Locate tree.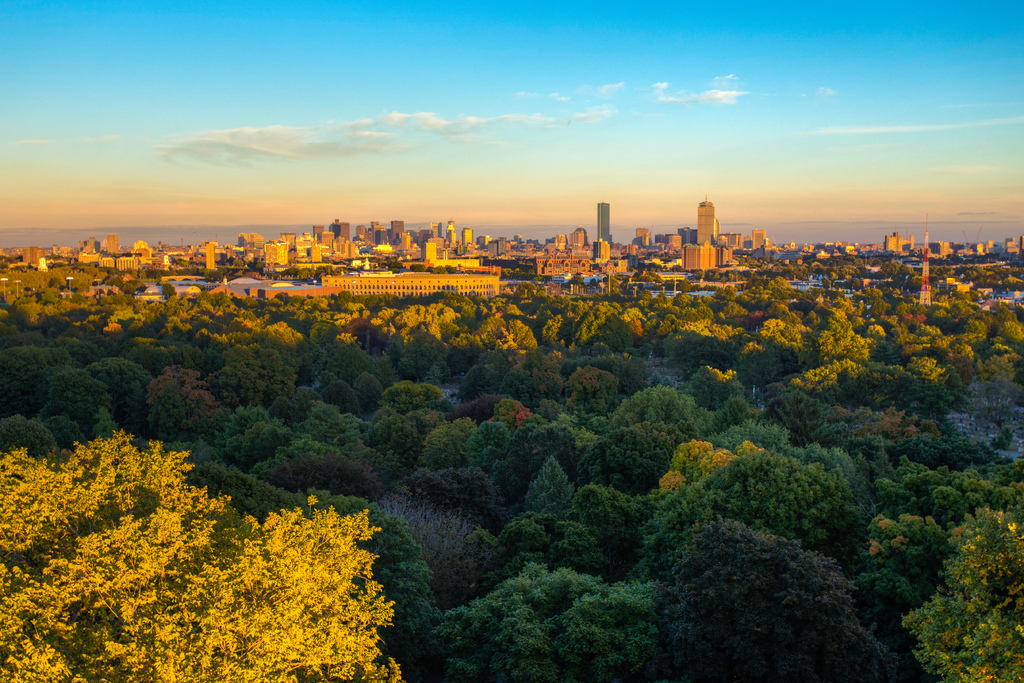
Bounding box: (left=52, top=371, right=118, bottom=438).
